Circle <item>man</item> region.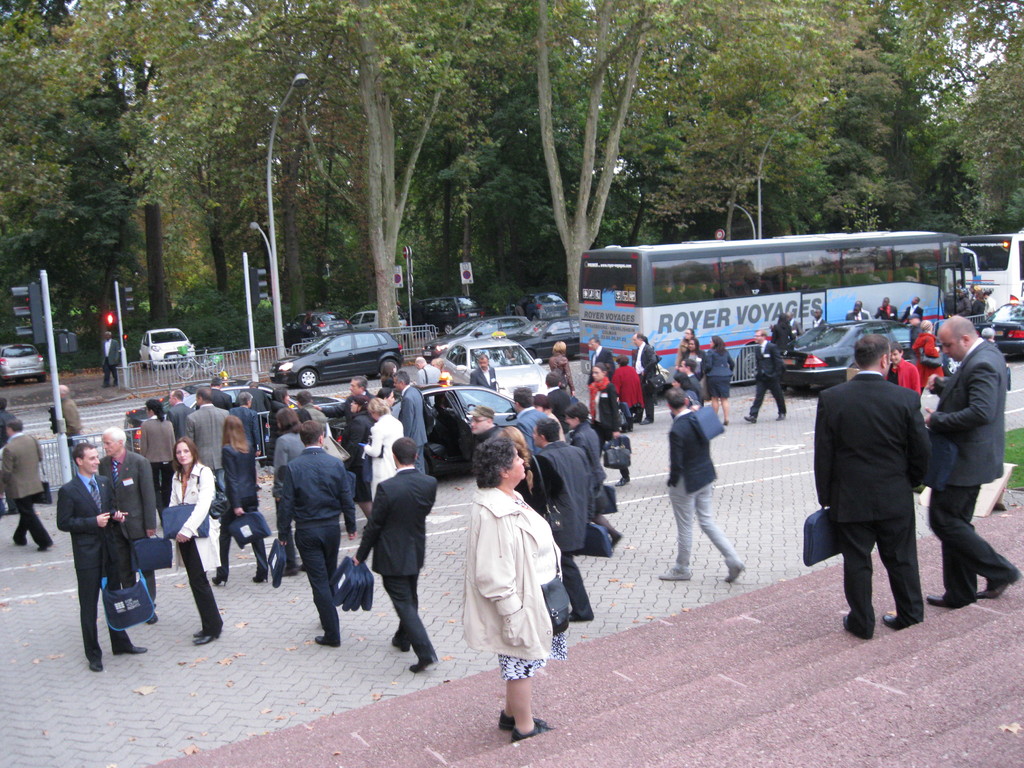
Region: [744,328,784,425].
